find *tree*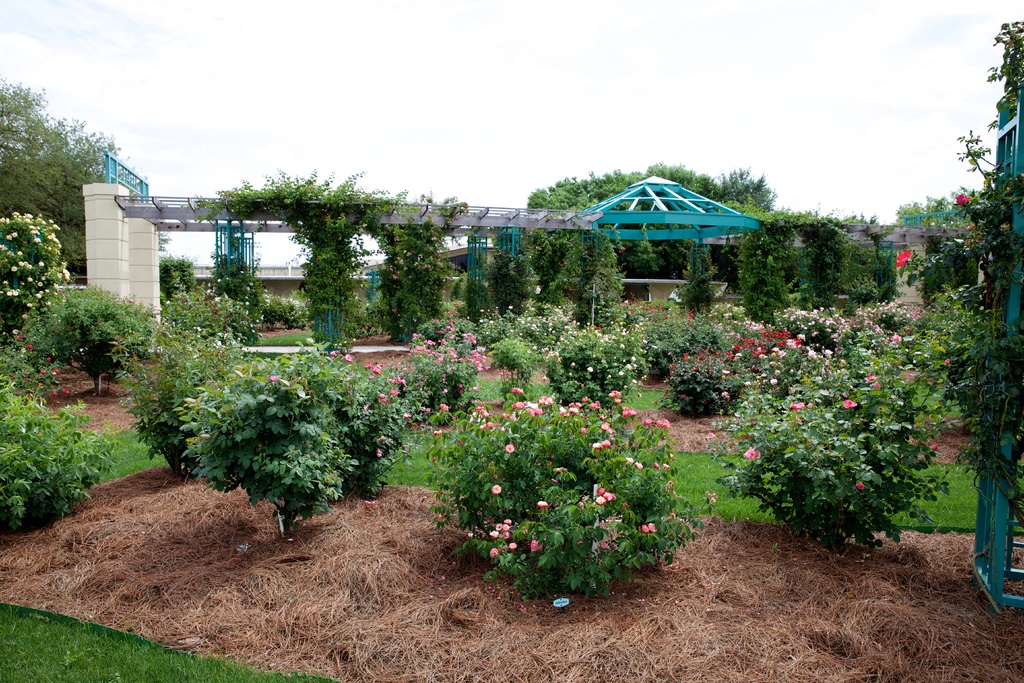
(0,73,172,262)
